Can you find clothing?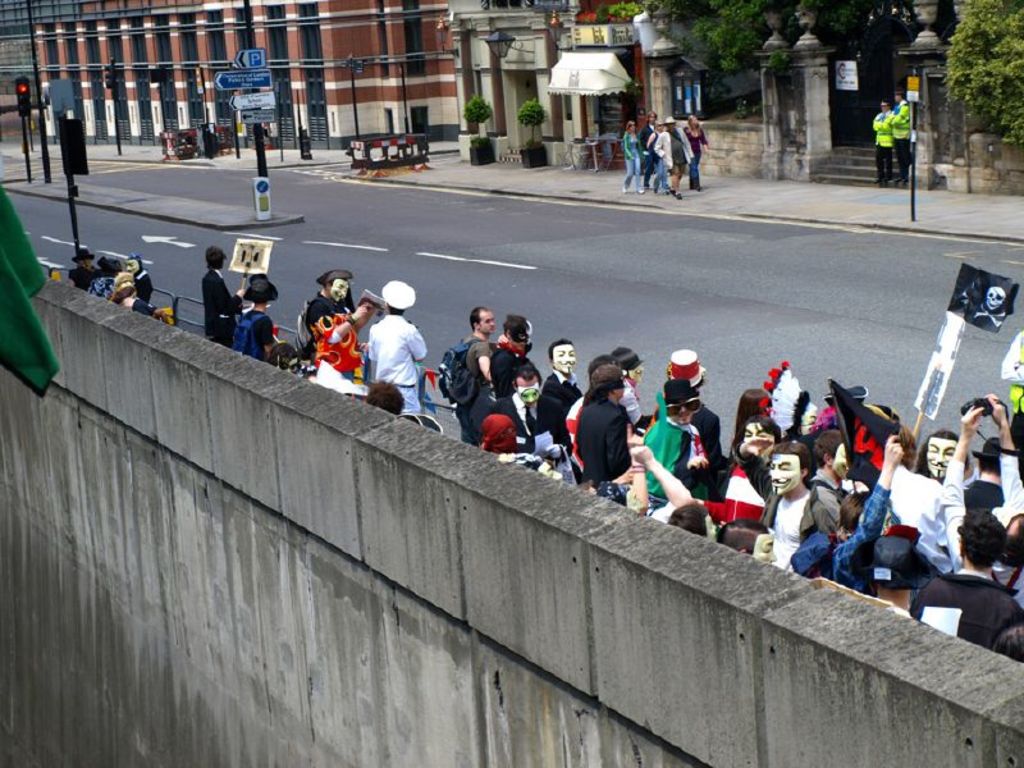
Yes, bounding box: (544, 369, 585, 408).
